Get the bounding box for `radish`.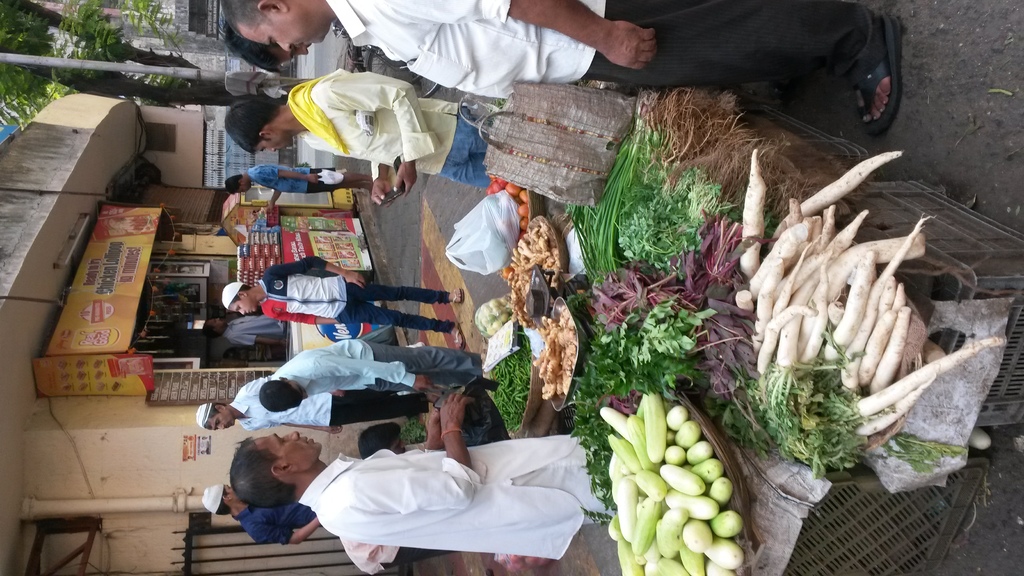
crop(796, 147, 904, 218).
